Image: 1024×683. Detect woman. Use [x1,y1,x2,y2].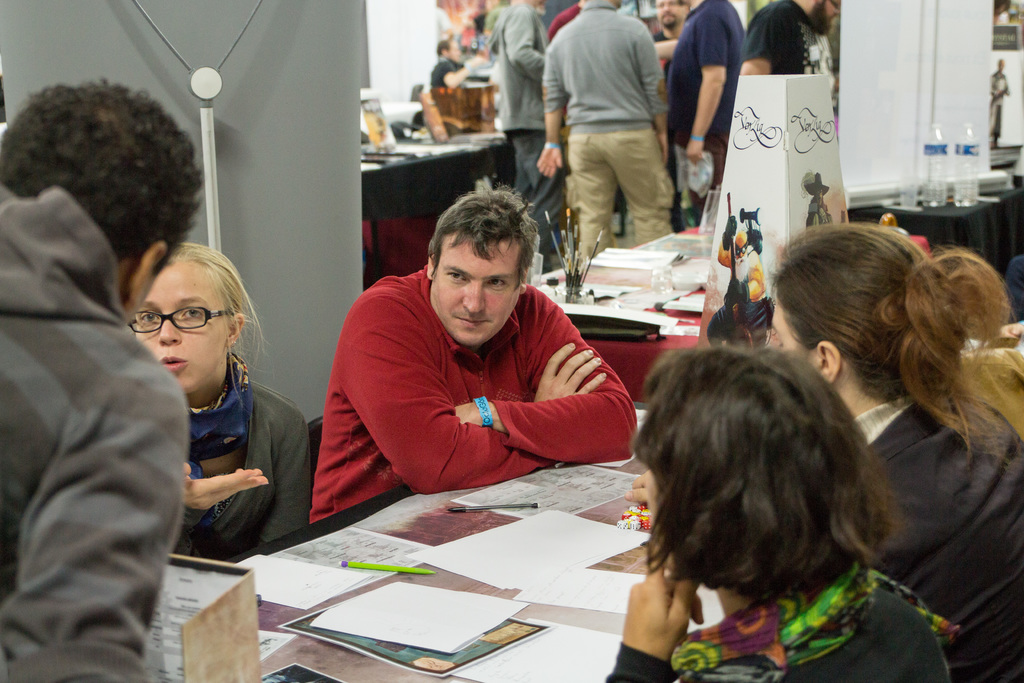
[772,208,1023,625].
